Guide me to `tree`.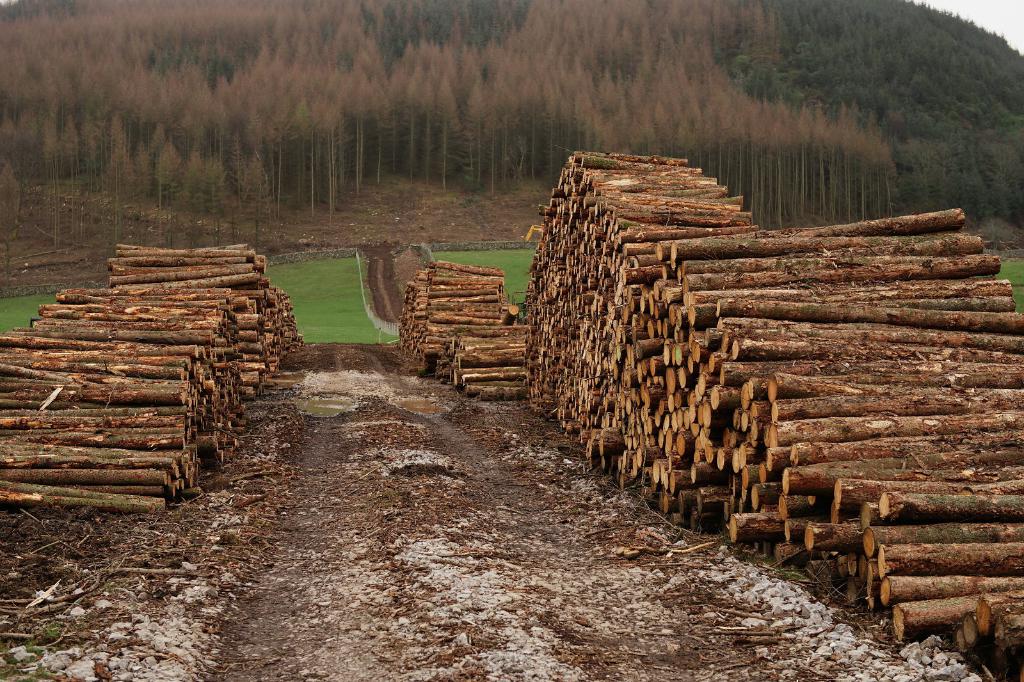
Guidance: [left=105, top=129, right=136, bottom=232].
